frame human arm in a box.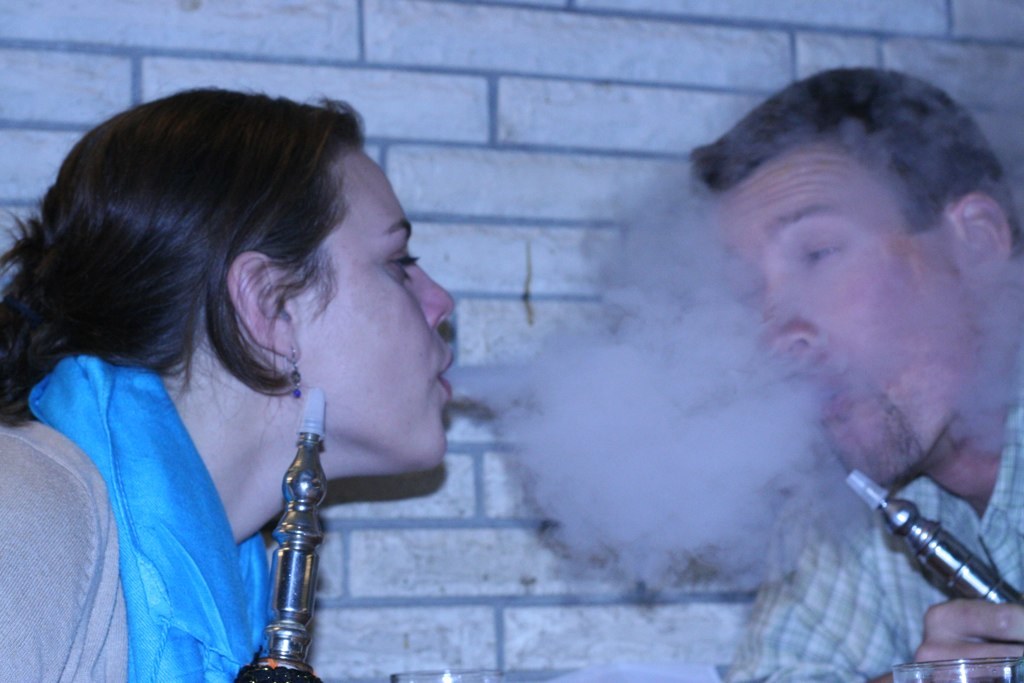
{"left": 725, "top": 495, "right": 1023, "bottom": 682}.
